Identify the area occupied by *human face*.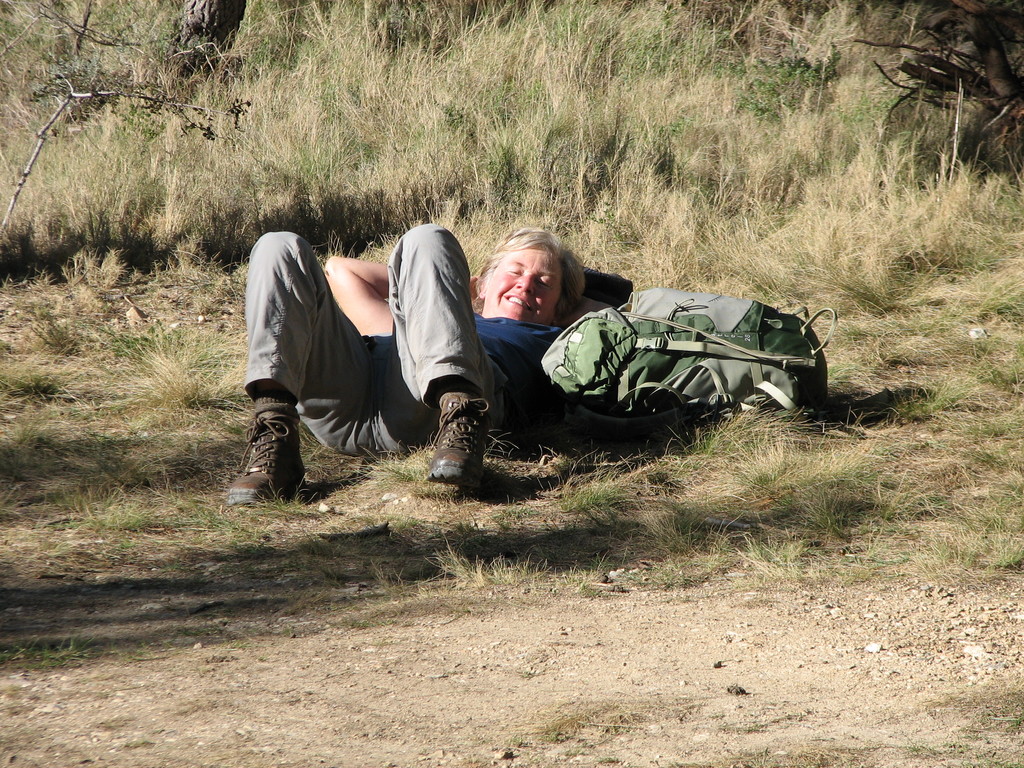
Area: bbox=(486, 241, 561, 327).
